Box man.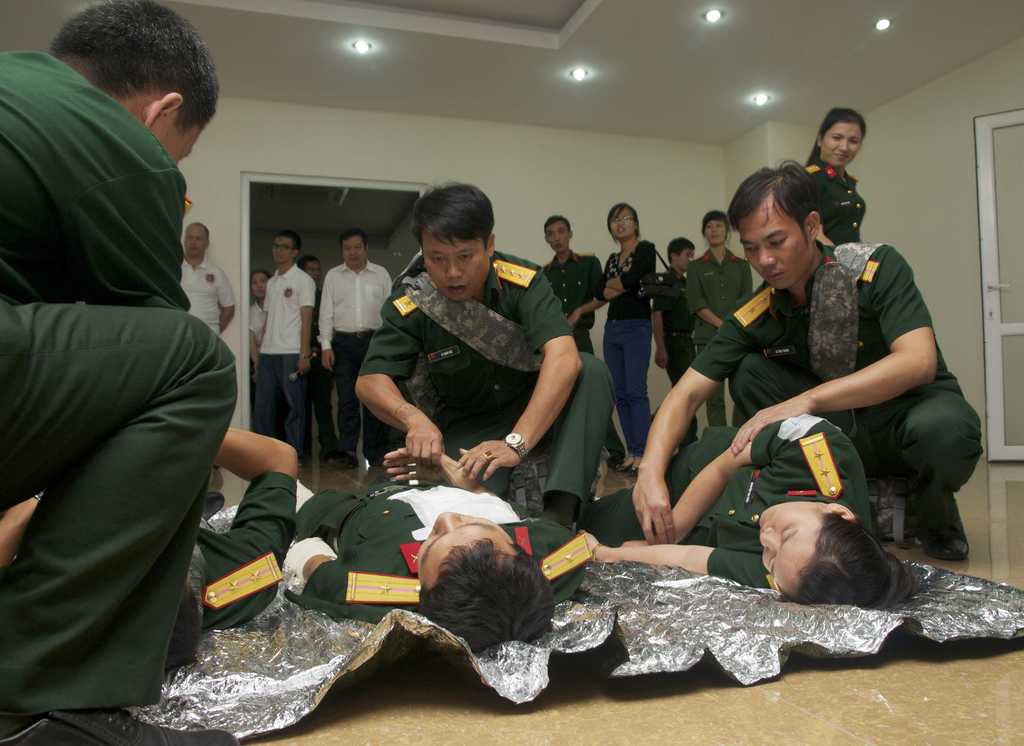
bbox(255, 231, 314, 463).
